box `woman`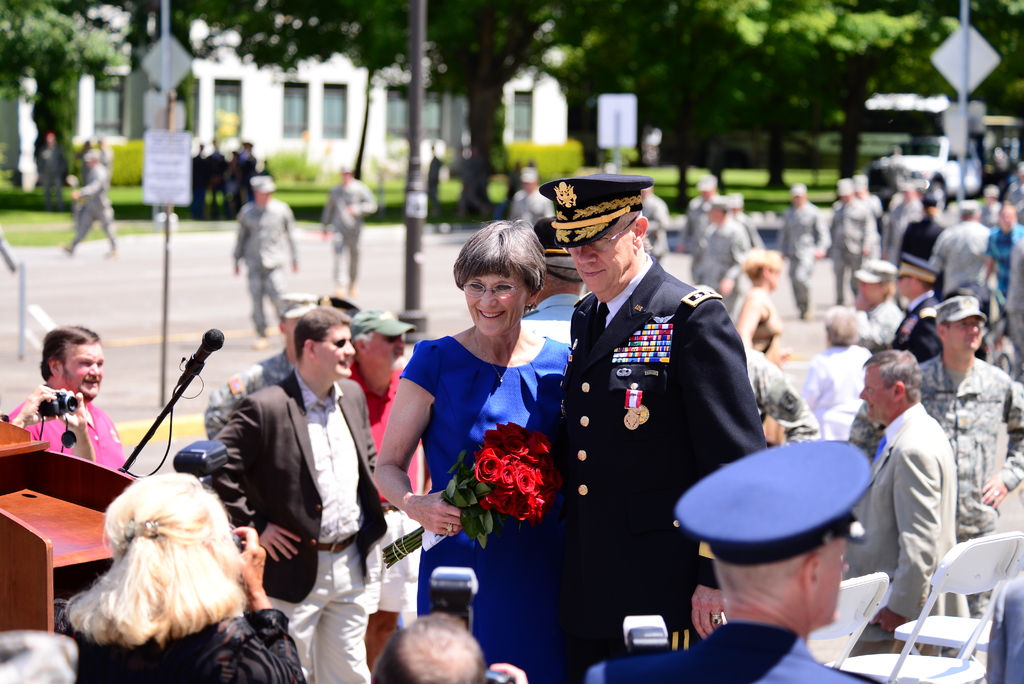
376, 227, 575, 612
